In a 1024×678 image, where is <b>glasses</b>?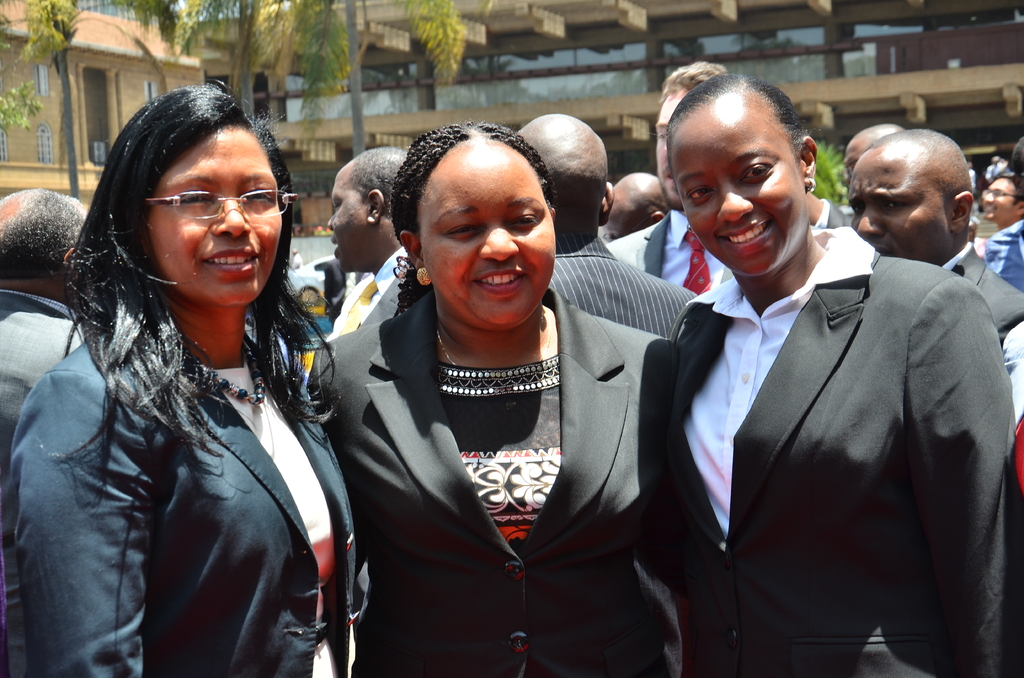
l=980, t=188, r=1022, b=197.
